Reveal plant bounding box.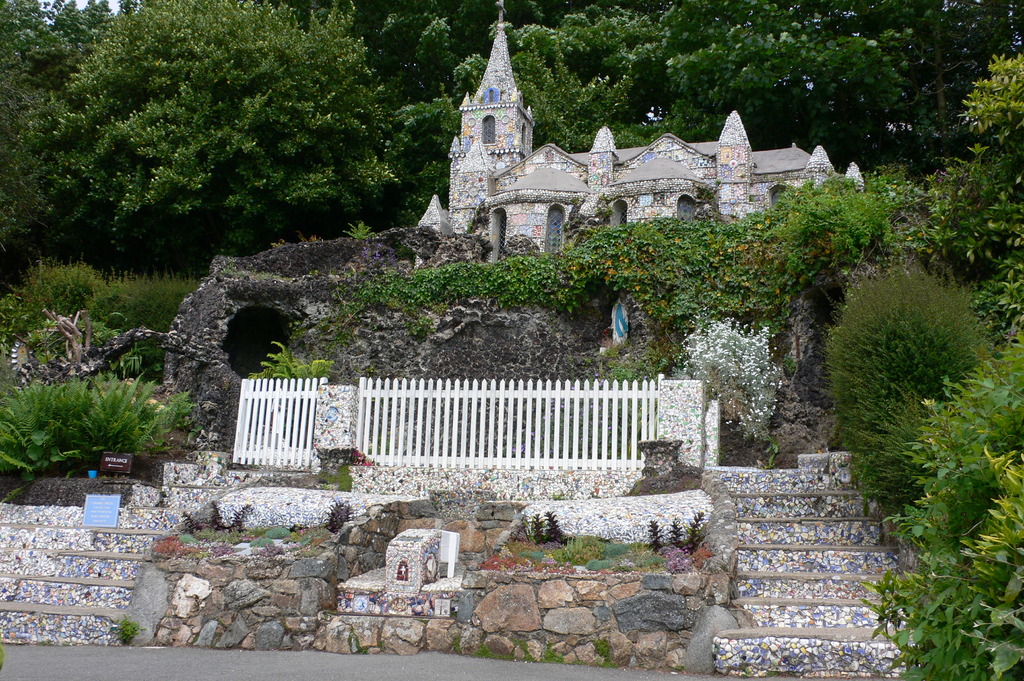
Revealed: [780,354,791,375].
